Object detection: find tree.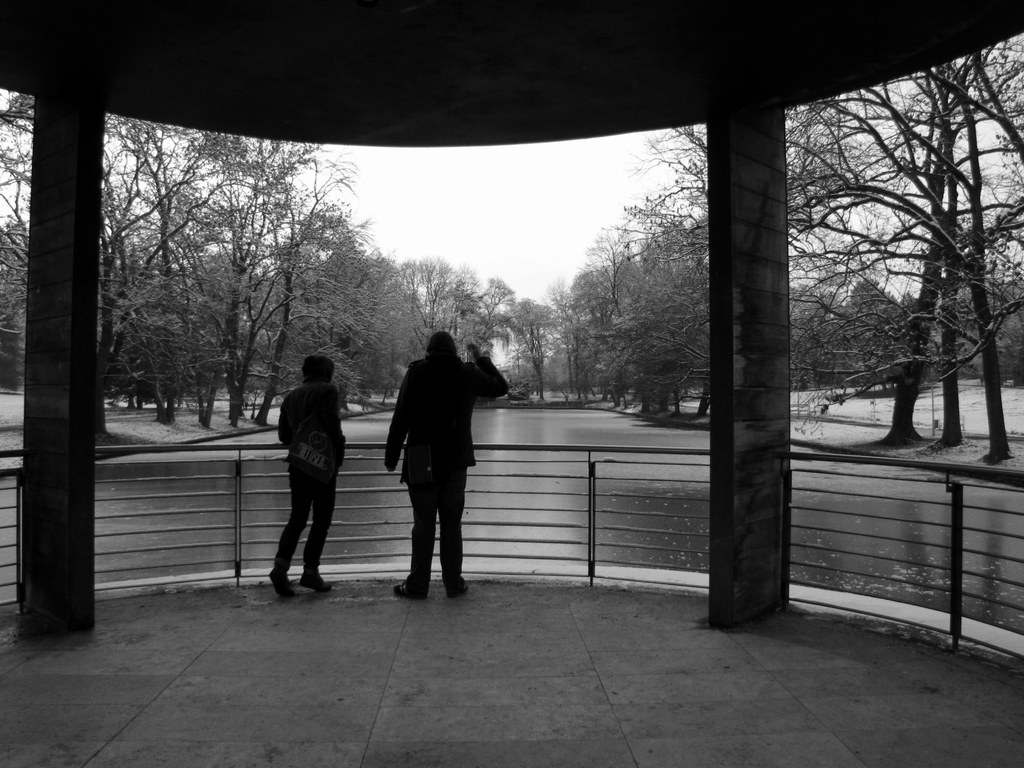
x1=0 y1=123 x2=362 y2=428.
